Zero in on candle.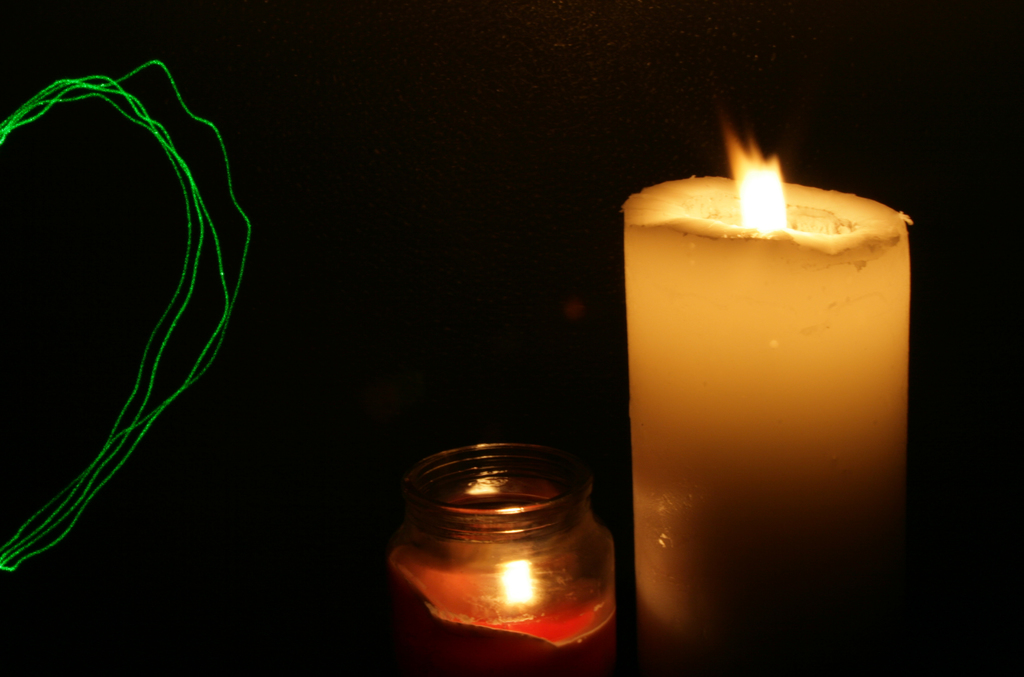
Zeroed in: select_region(619, 118, 910, 674).
